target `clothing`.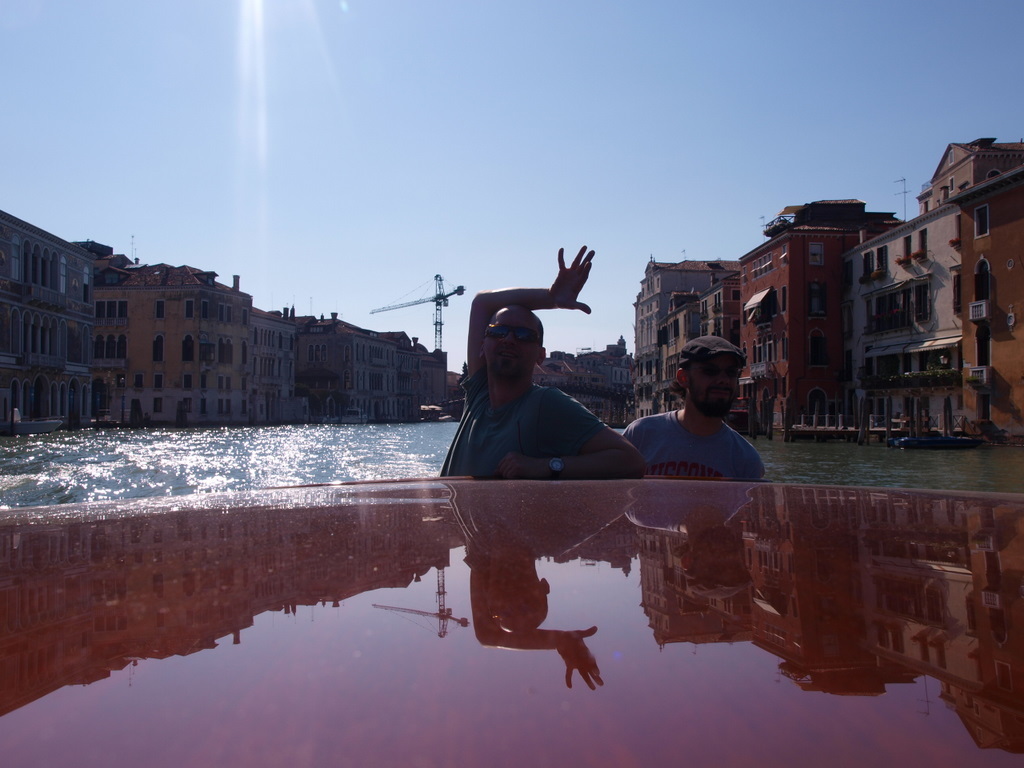
Target region: 436/364/606/485.
